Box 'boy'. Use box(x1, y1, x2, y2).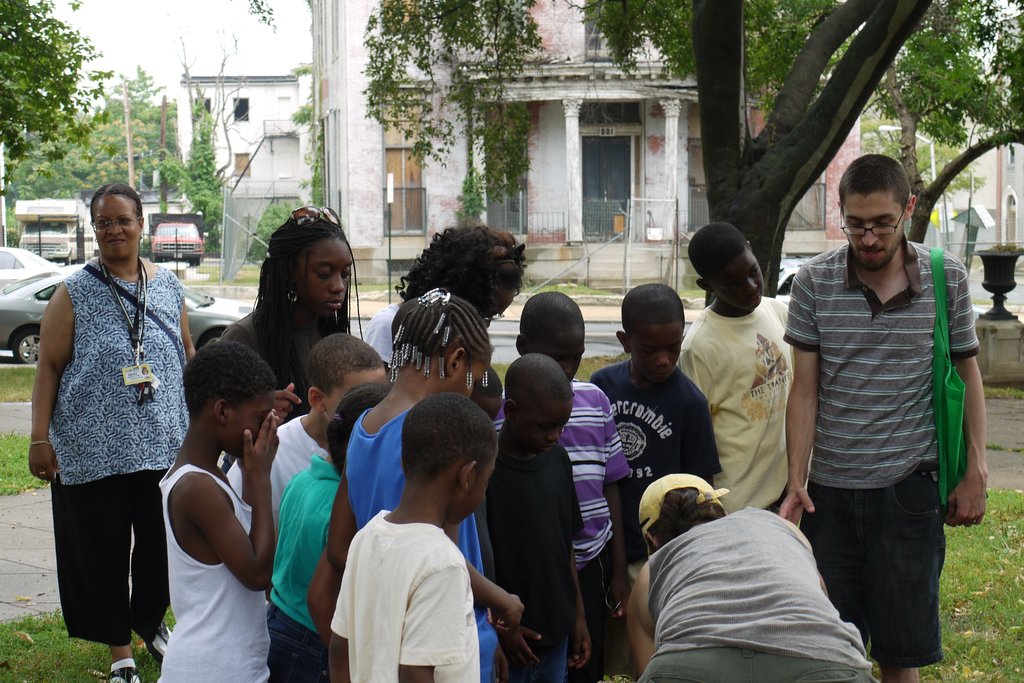
box(500, 356, 586, 677).
